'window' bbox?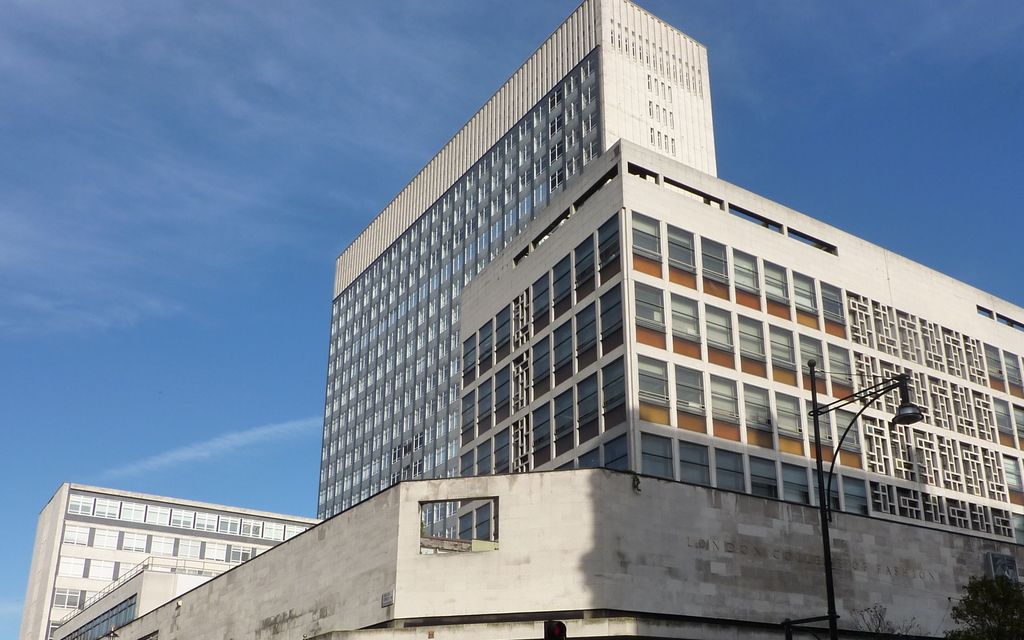
box(815, 468, 843, 513)
